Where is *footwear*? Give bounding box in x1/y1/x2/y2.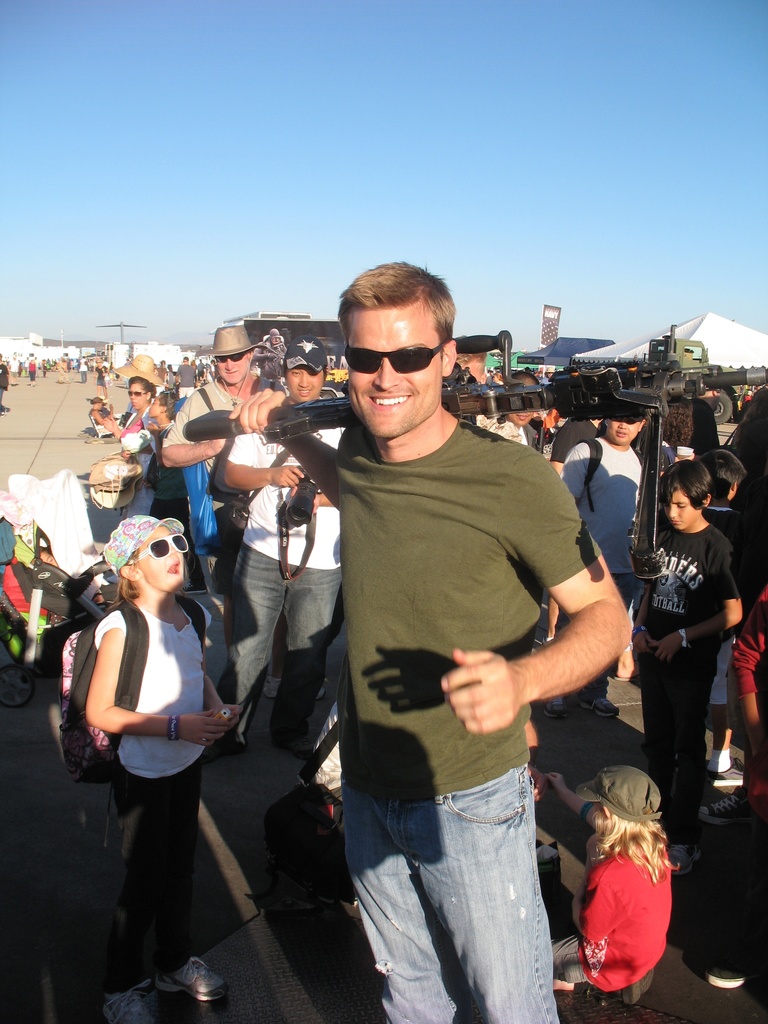
103/989/152/1023.
